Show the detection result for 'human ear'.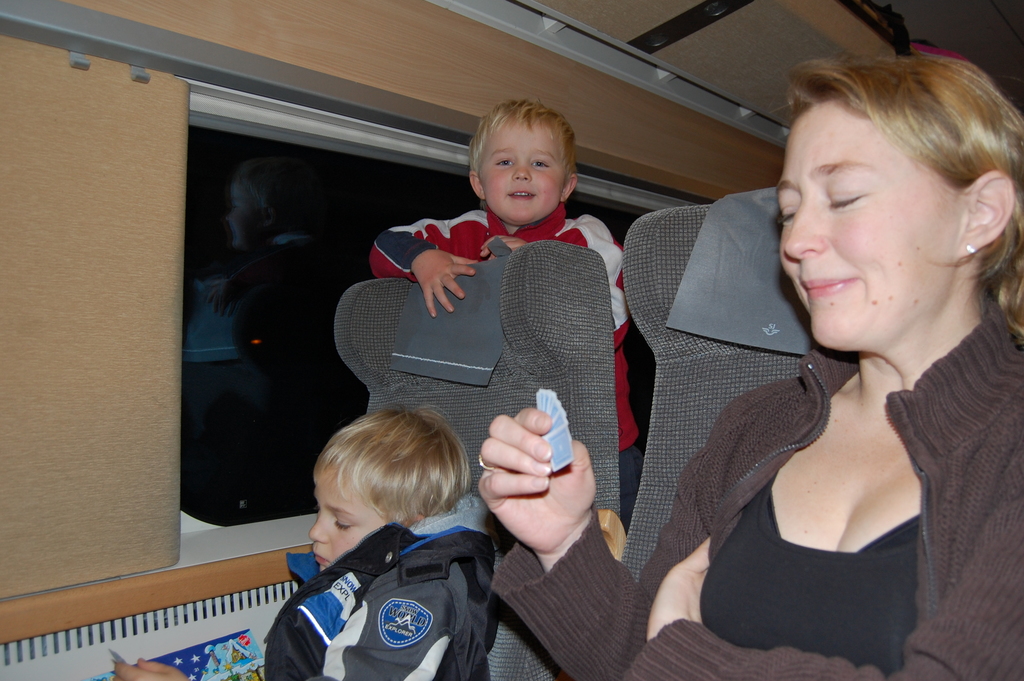
470,174,483,201.
